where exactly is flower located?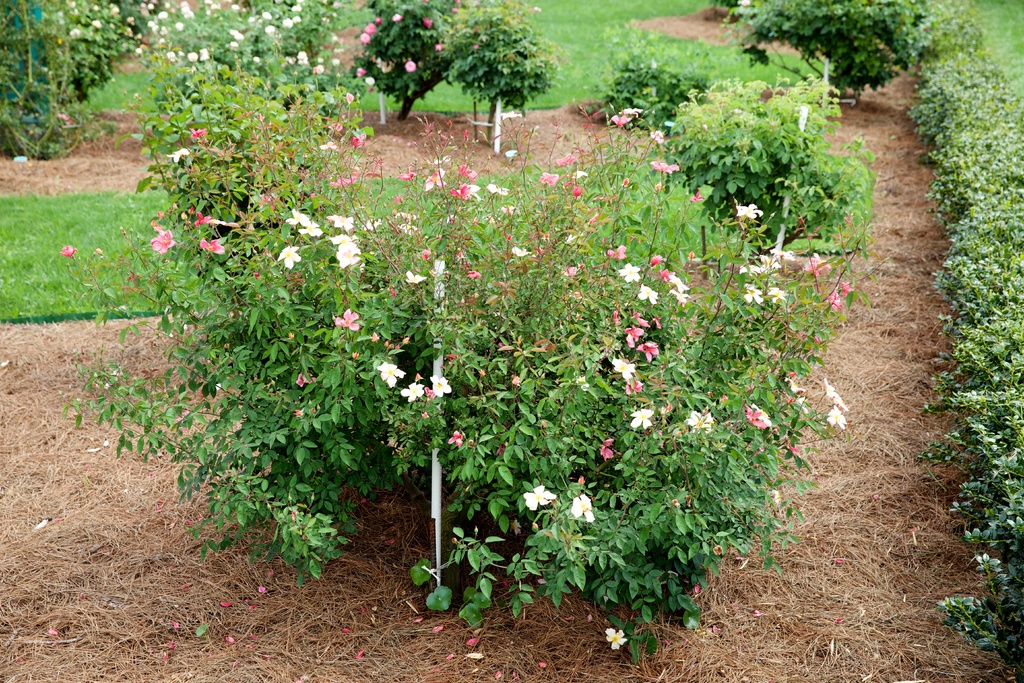
Its bounding box is left=605, top=626, right=630, bottom=652.
